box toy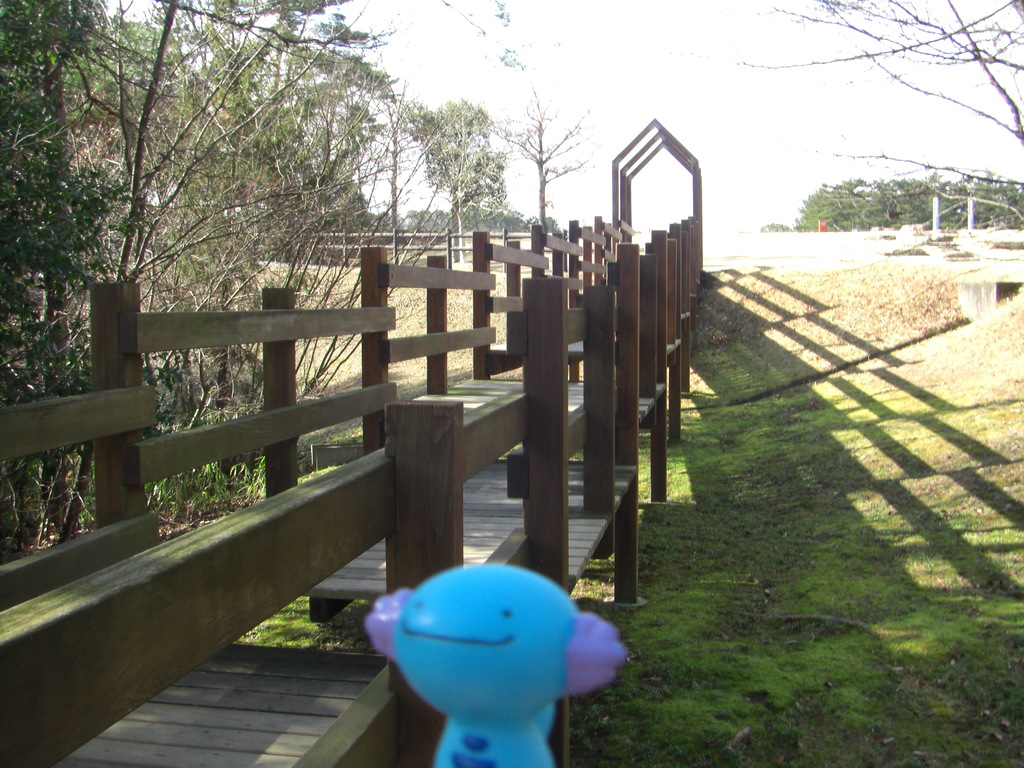
<bbox>360, 559, 608, 767</bbox>
